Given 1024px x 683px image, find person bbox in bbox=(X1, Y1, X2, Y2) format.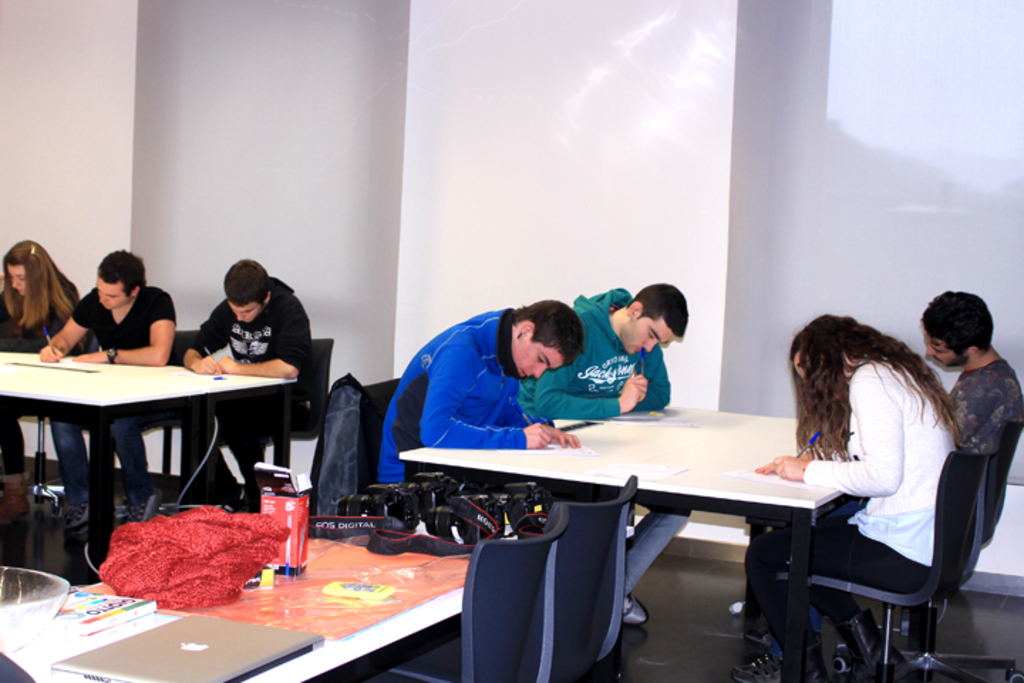
bbox=(181, 255, 317, 509).
